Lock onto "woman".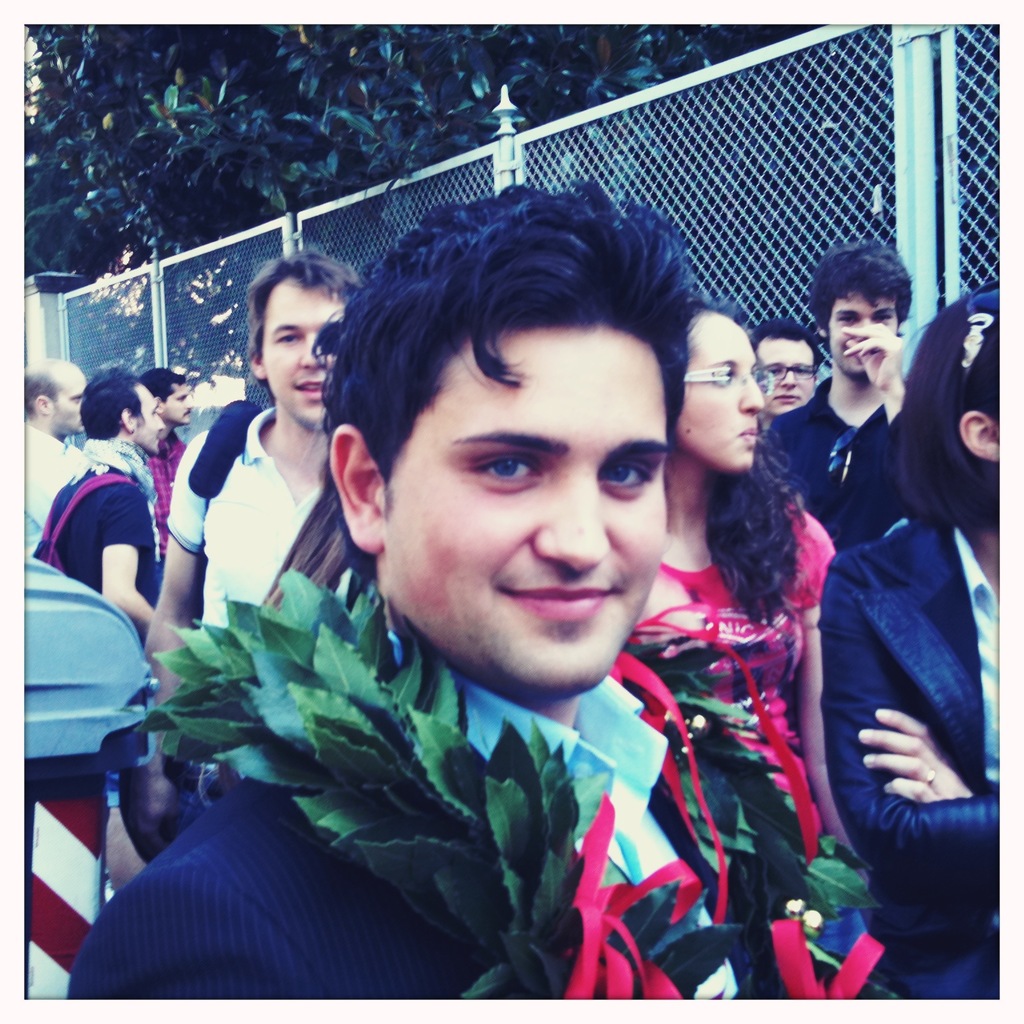
Locked: (786, 233, 998, 1023).
